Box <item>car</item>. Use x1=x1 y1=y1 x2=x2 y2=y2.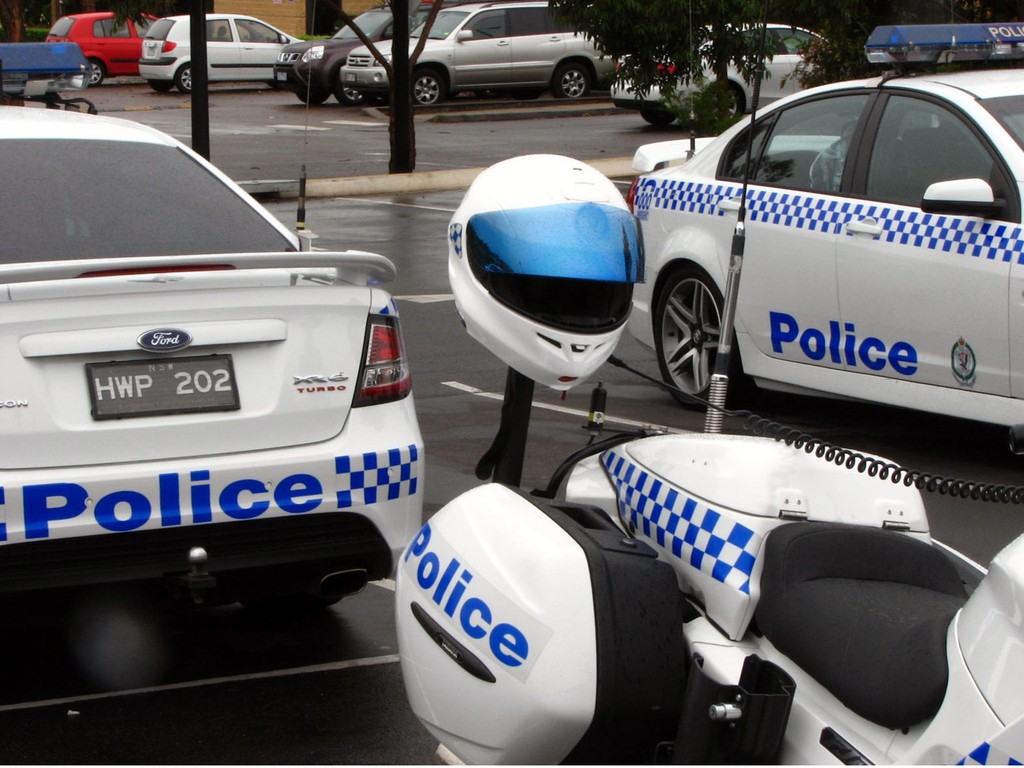
x1=262 y1=1 x2=449 y2=97.
